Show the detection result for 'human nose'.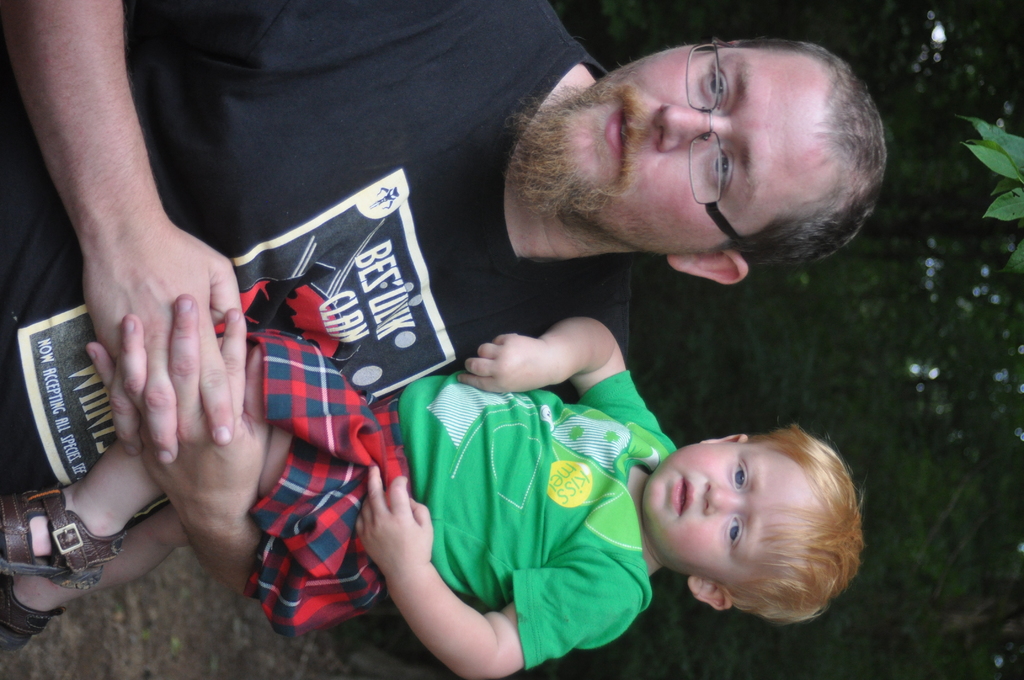
region(705, 478, 741, 518).
